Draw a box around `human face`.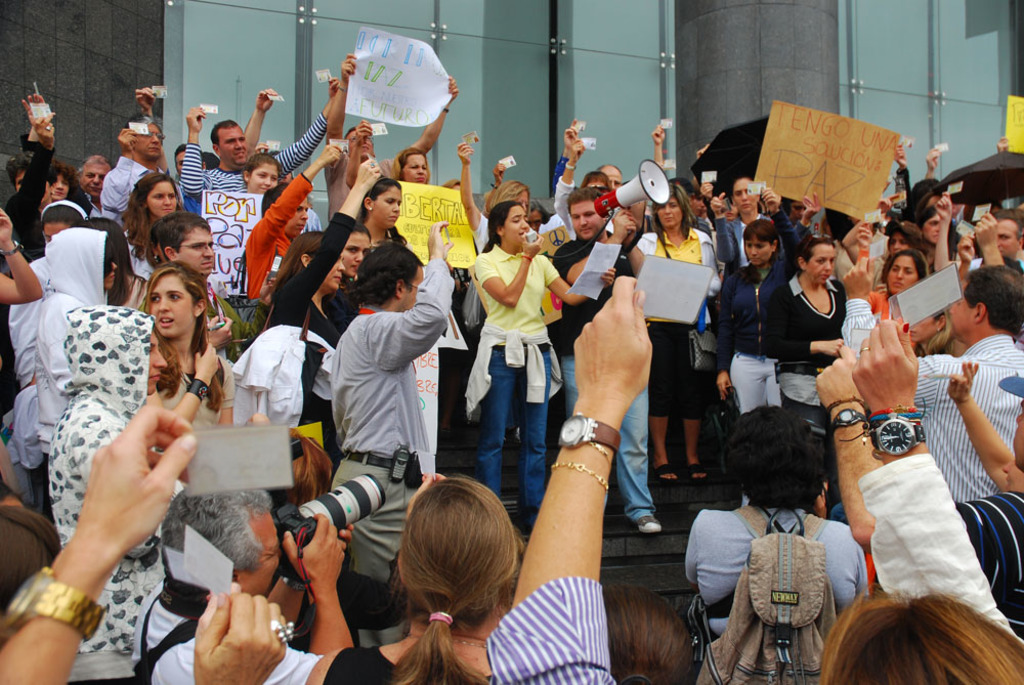
329 252 343 291.
